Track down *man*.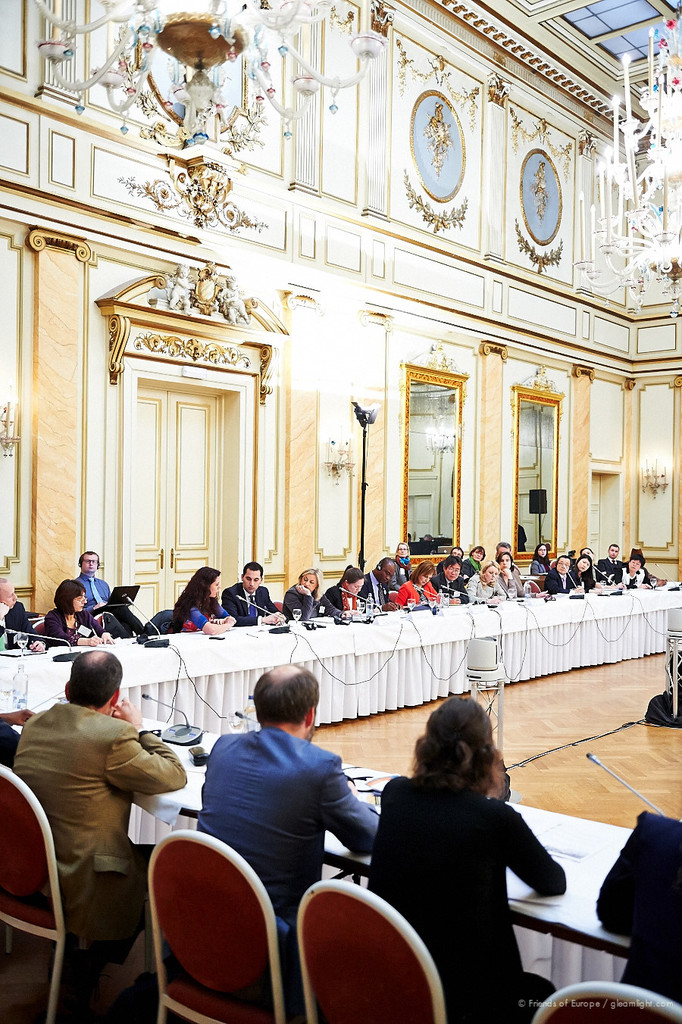
Tracked to [left=10, top=607, right=188, bottom=1005].
